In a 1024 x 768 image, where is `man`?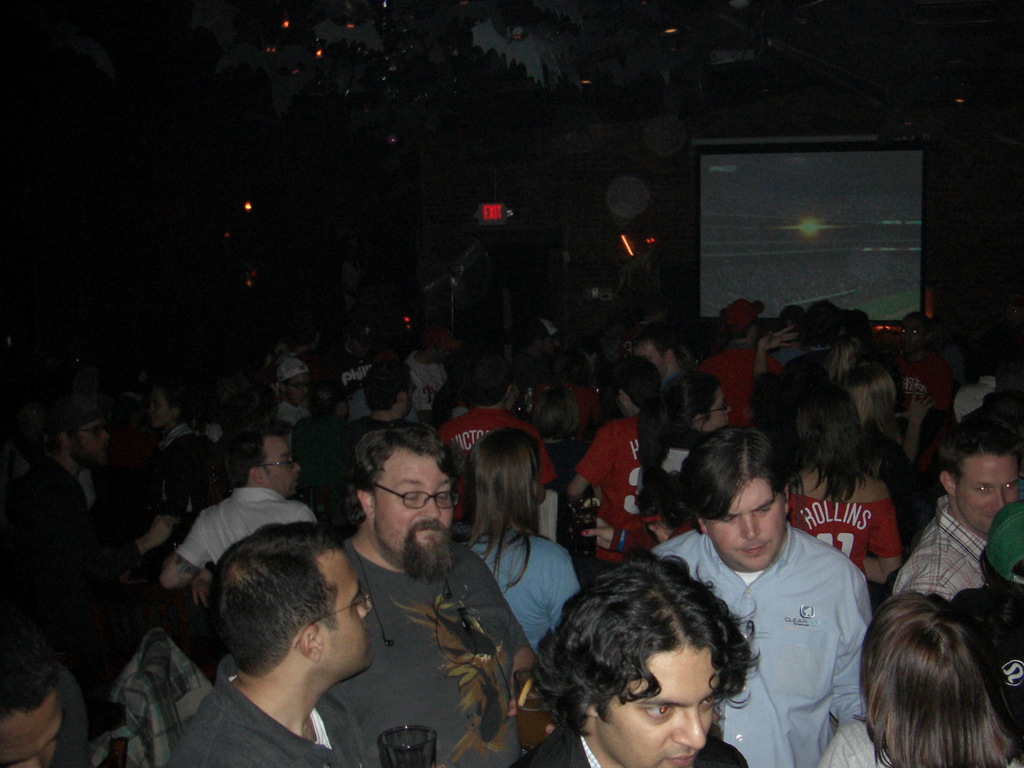
[x1=427, y1=361, x2=550, y2=531].
